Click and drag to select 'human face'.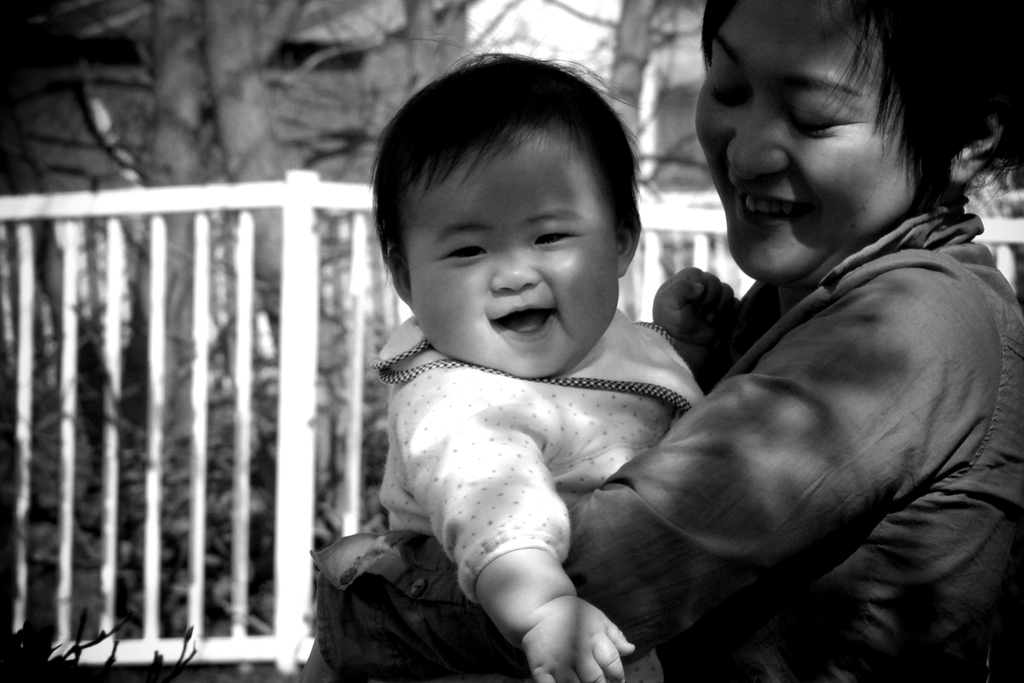
Selection: (404, 126, 616, 375).
